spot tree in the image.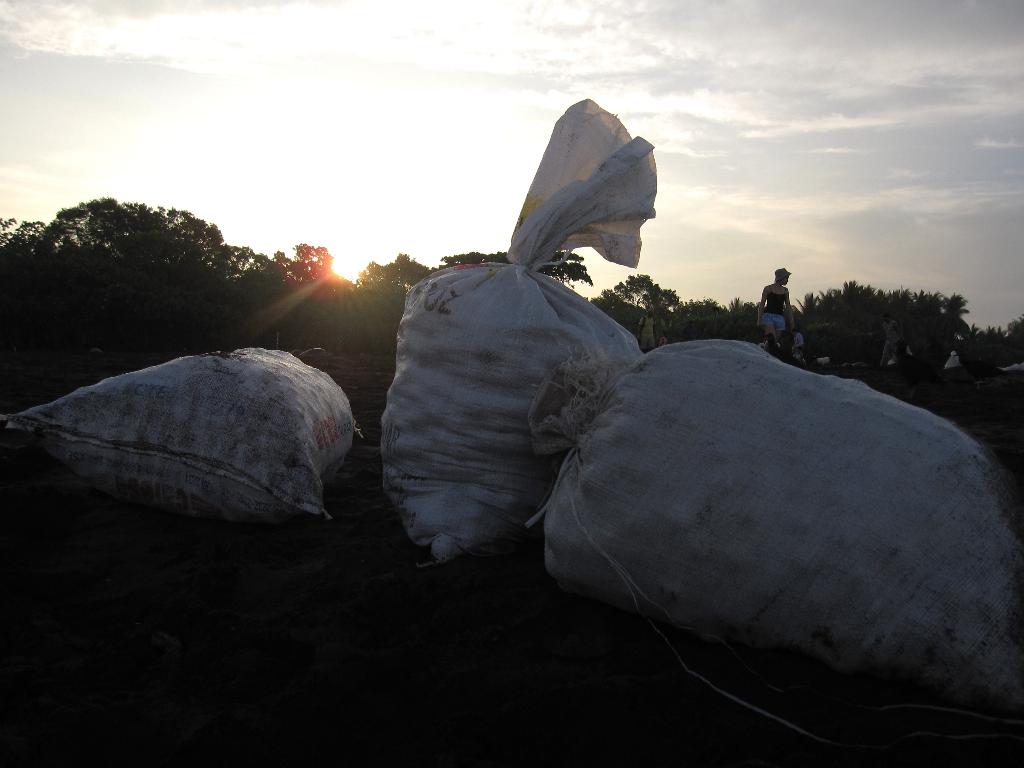
tree found at (left=363, top=249, right=422, bottom=338).
